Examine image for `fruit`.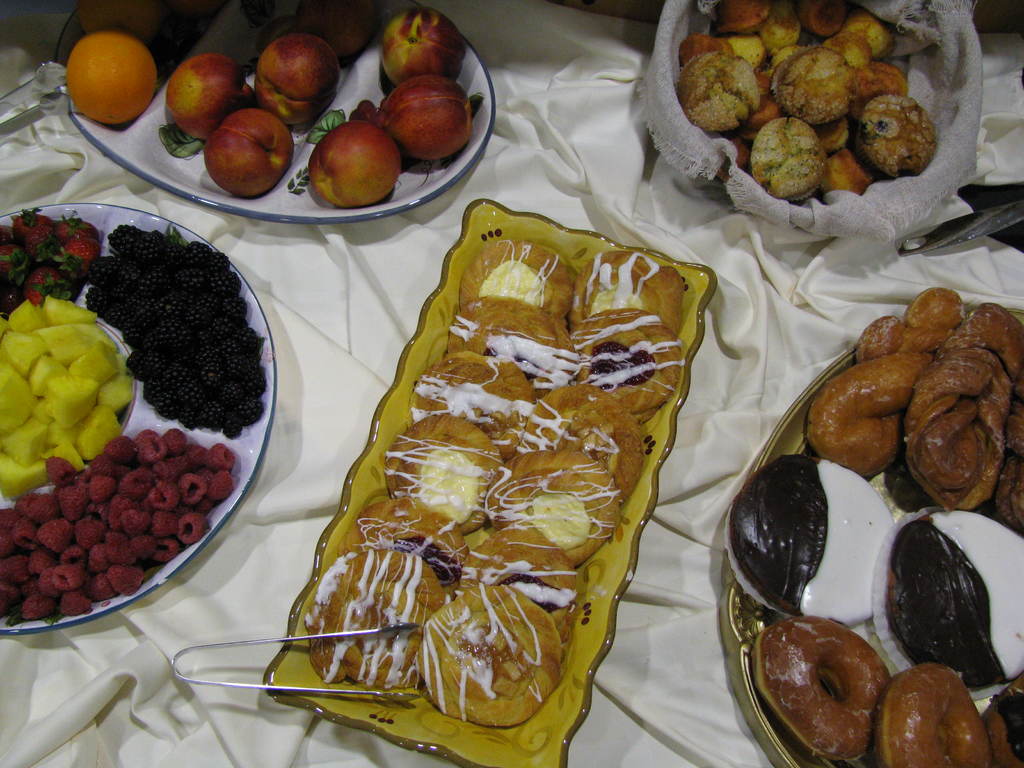
Examination result: box(0, 294, 134, 503).
